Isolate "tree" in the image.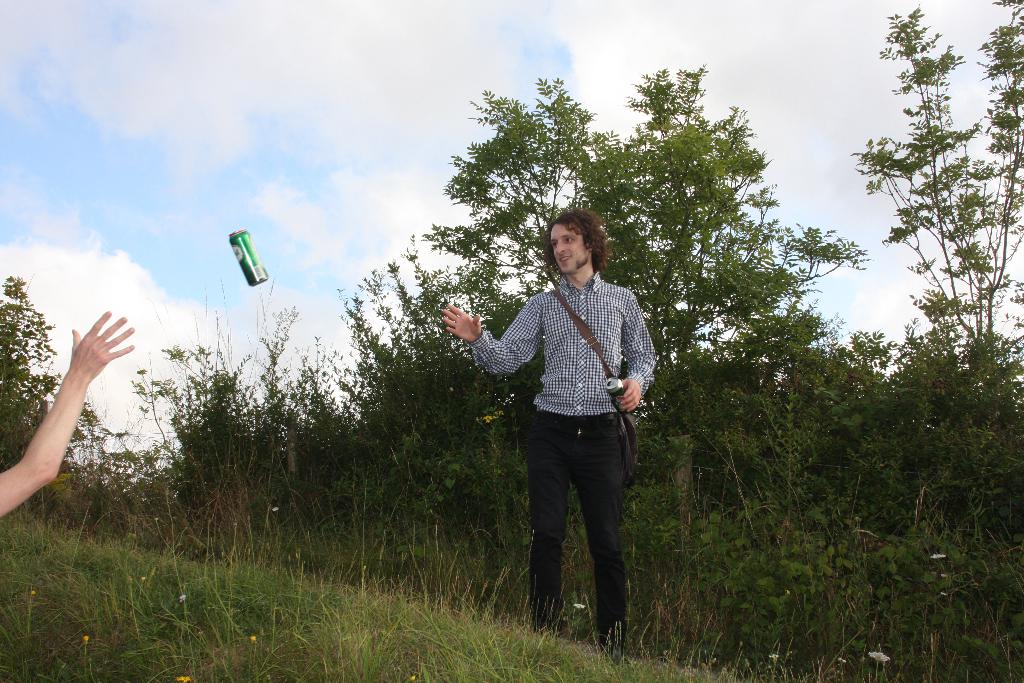
Isolated region: select_region(850, 0, 1023, 347).
